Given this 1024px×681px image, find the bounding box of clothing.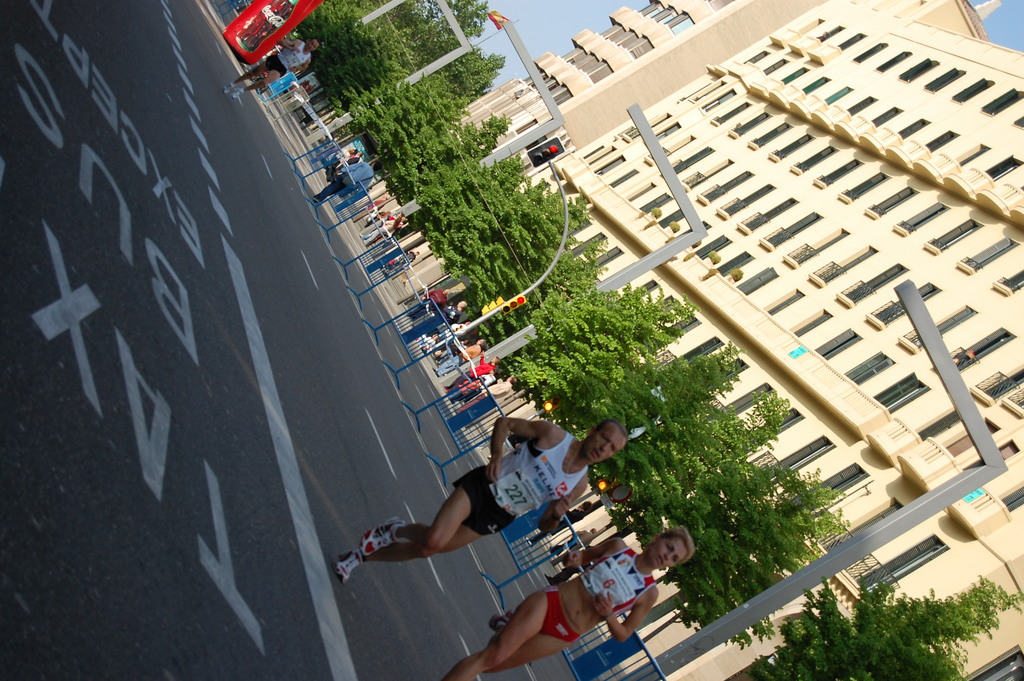
<region>275, 67, 298, 86</region>.
